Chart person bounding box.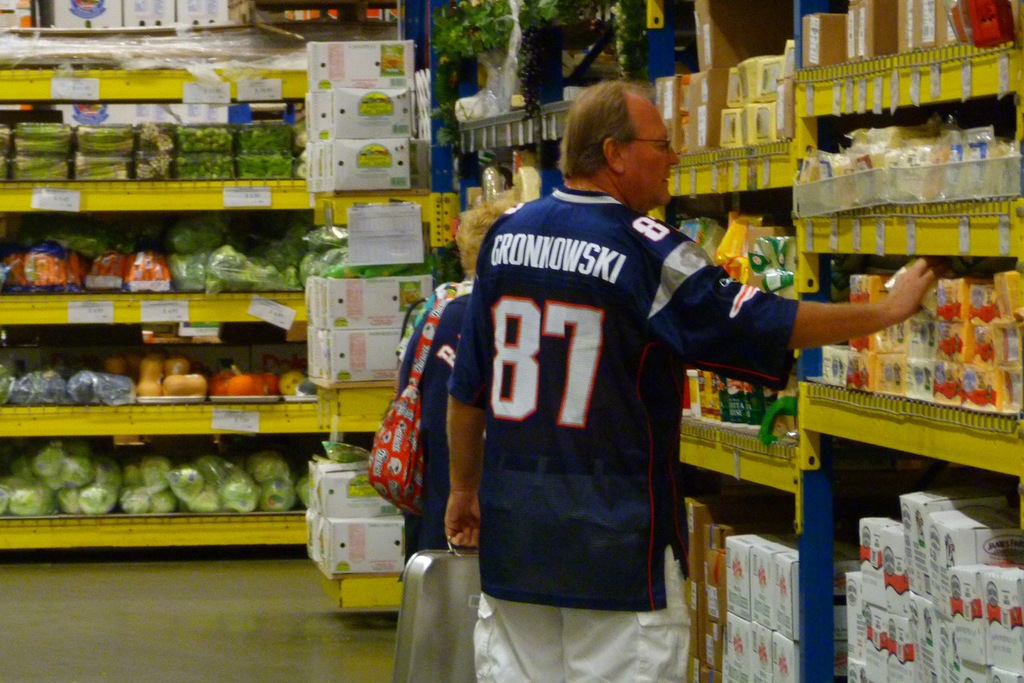
Charted: Rect(447, 74, 934, 682).
